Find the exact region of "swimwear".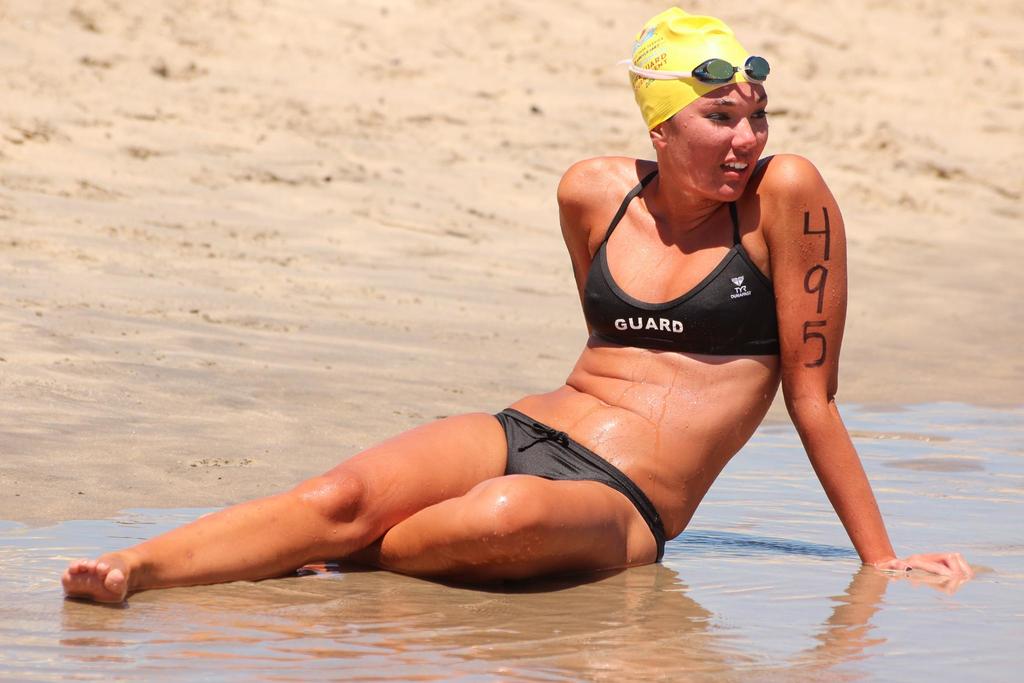
Exact region: l=504, t=411, r=664, b=560.
